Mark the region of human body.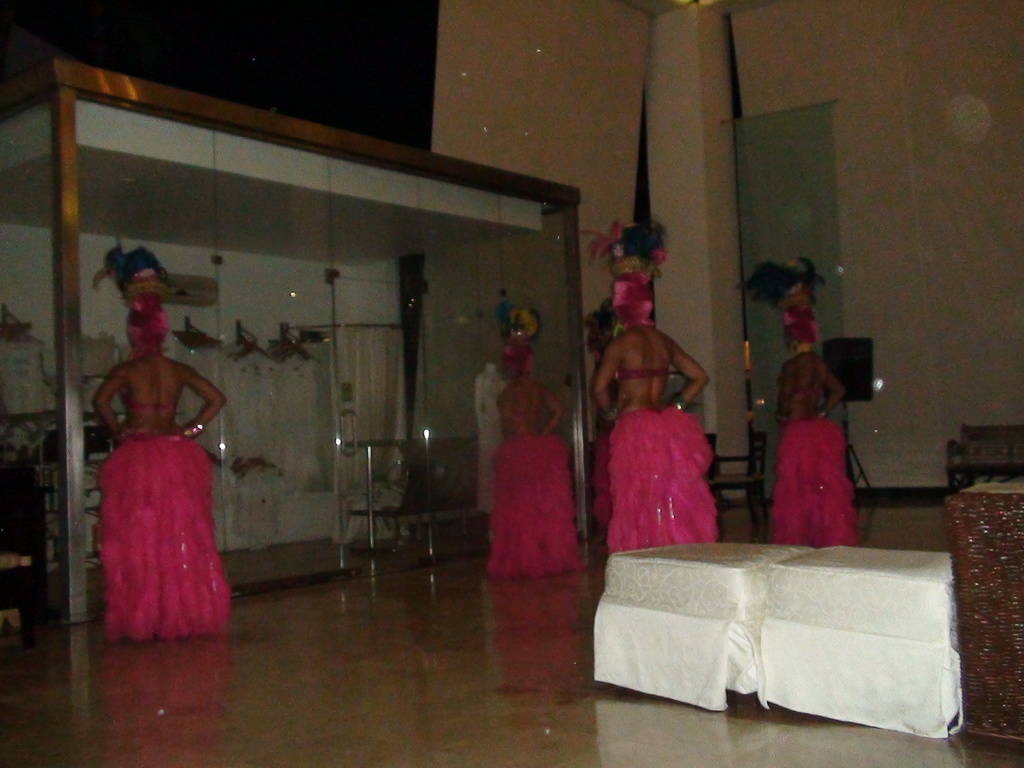
Region: region(93, 290, 223, 634).
